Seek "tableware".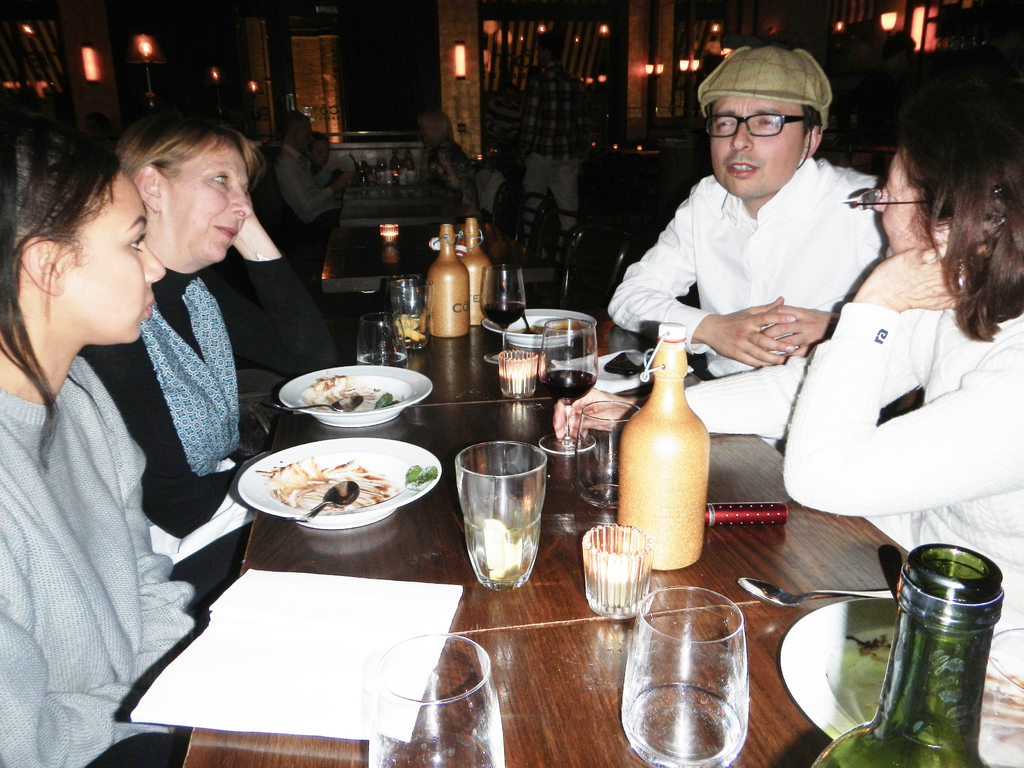
573/397/636/514.
